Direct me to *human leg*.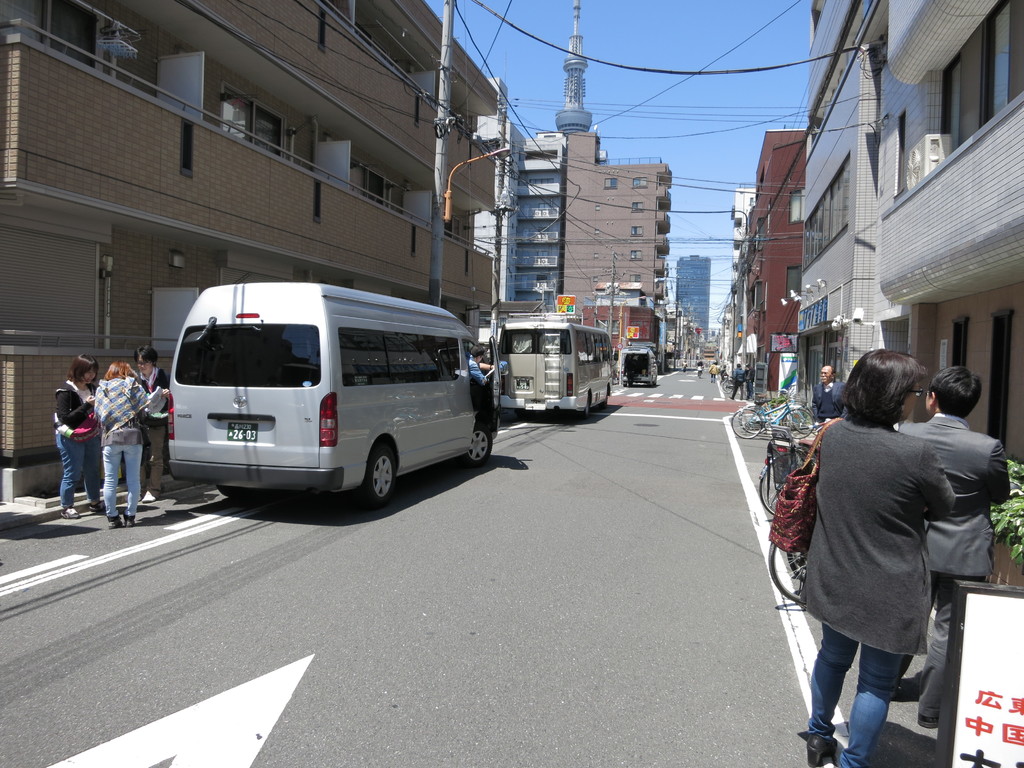
Direction: [152, 430, 169, 491].
